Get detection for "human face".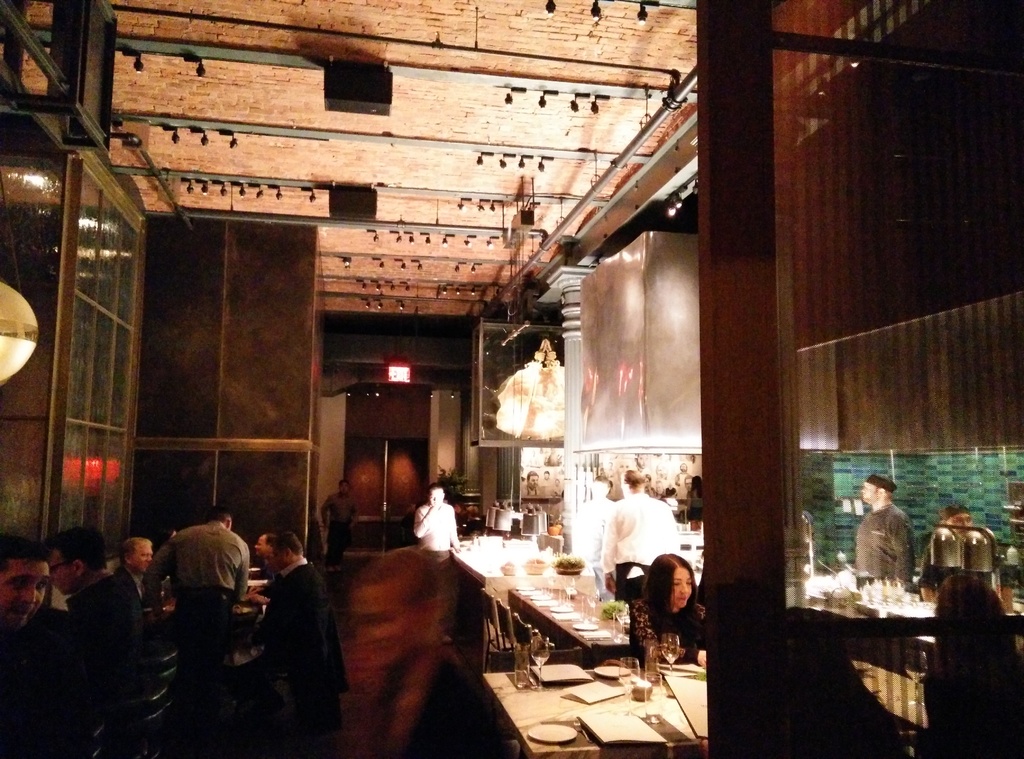
Detection: [130,542,153,573].
